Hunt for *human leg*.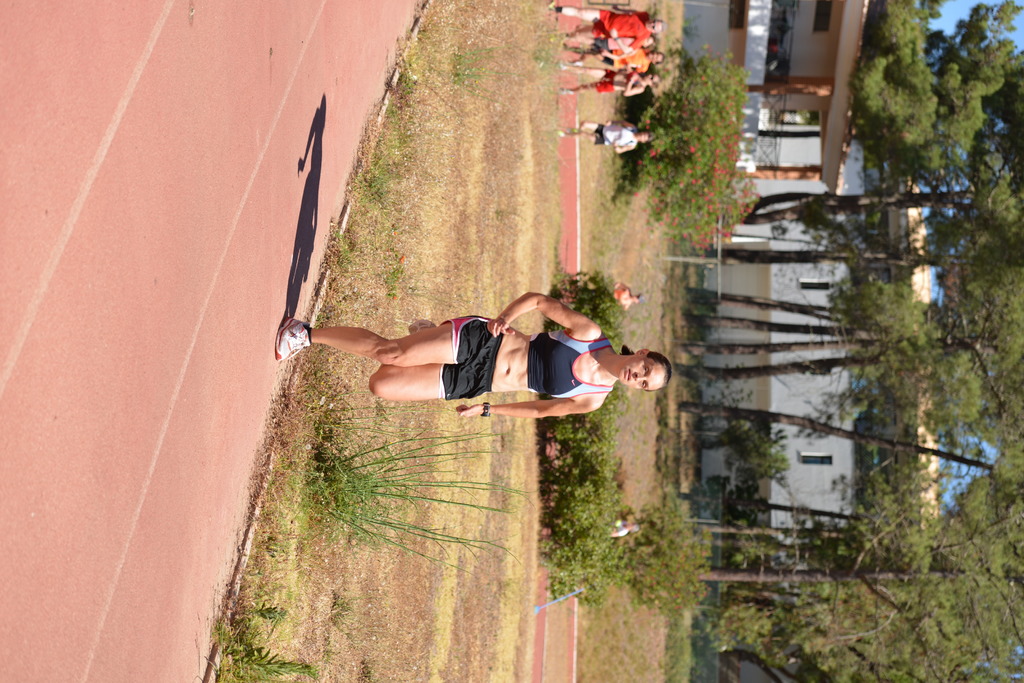
Hunted down at 557 58 611 83.
